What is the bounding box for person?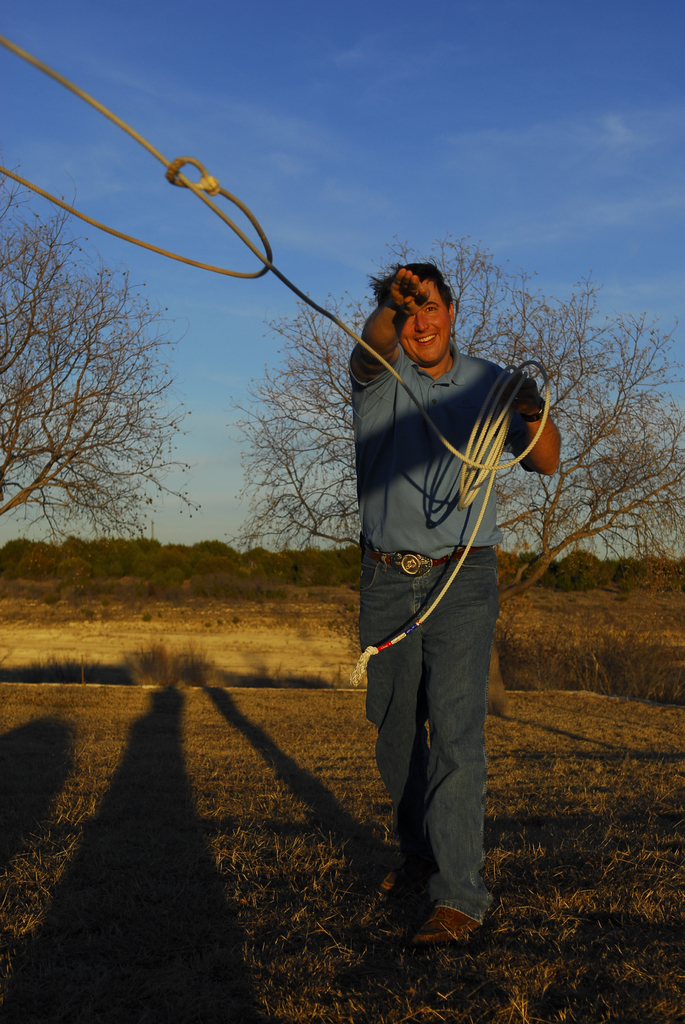
(339,228,549,918).
